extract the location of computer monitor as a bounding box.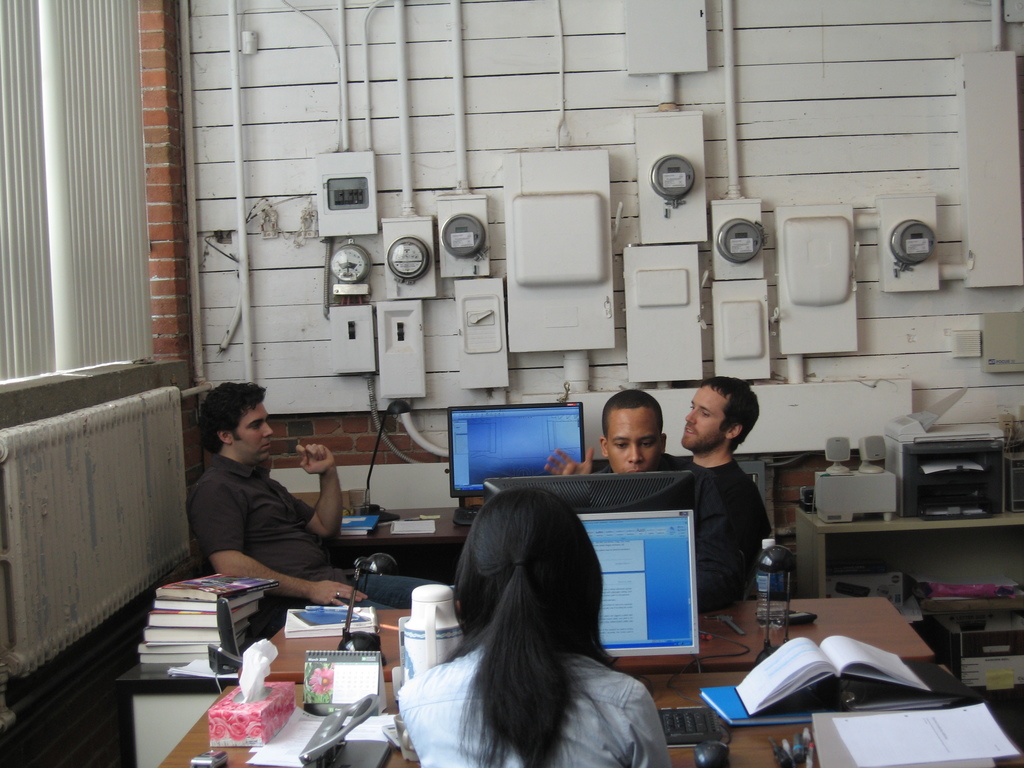
(476, 467, 693, 512).
